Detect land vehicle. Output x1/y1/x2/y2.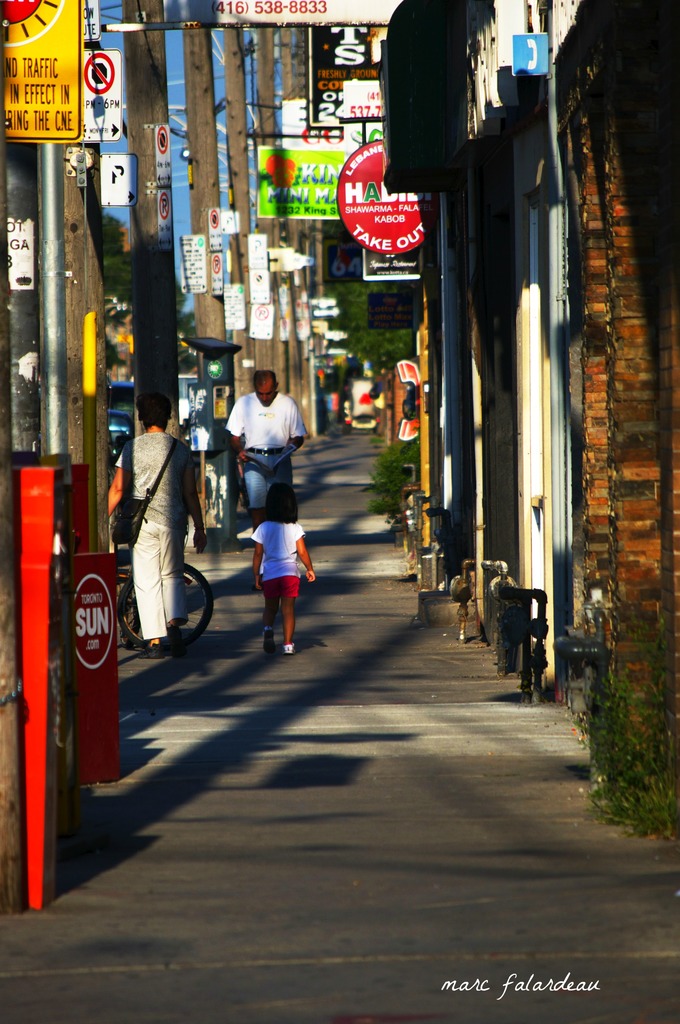
115/529/219/647.
